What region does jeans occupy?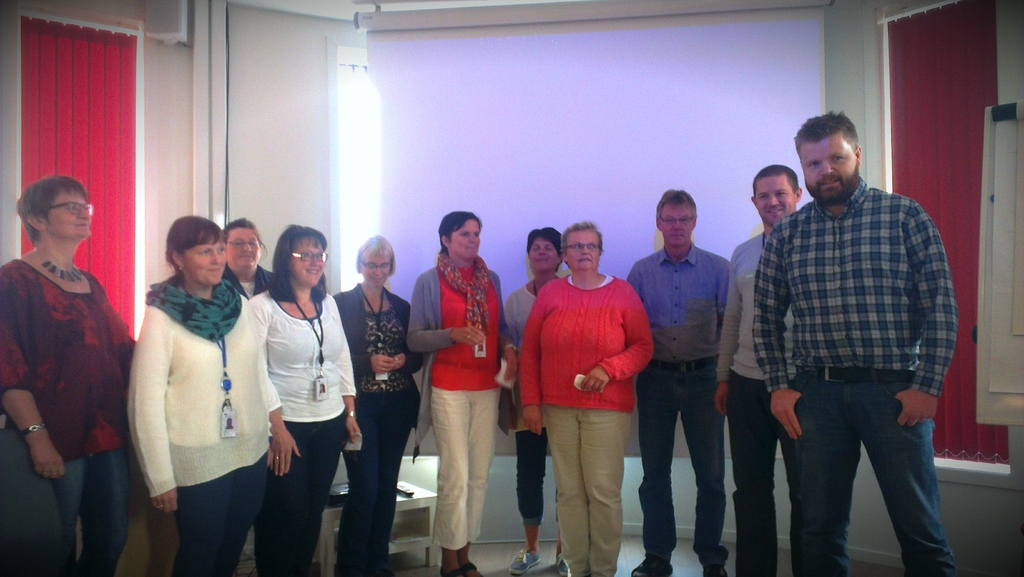
crop(177, 460, 266, 576).
